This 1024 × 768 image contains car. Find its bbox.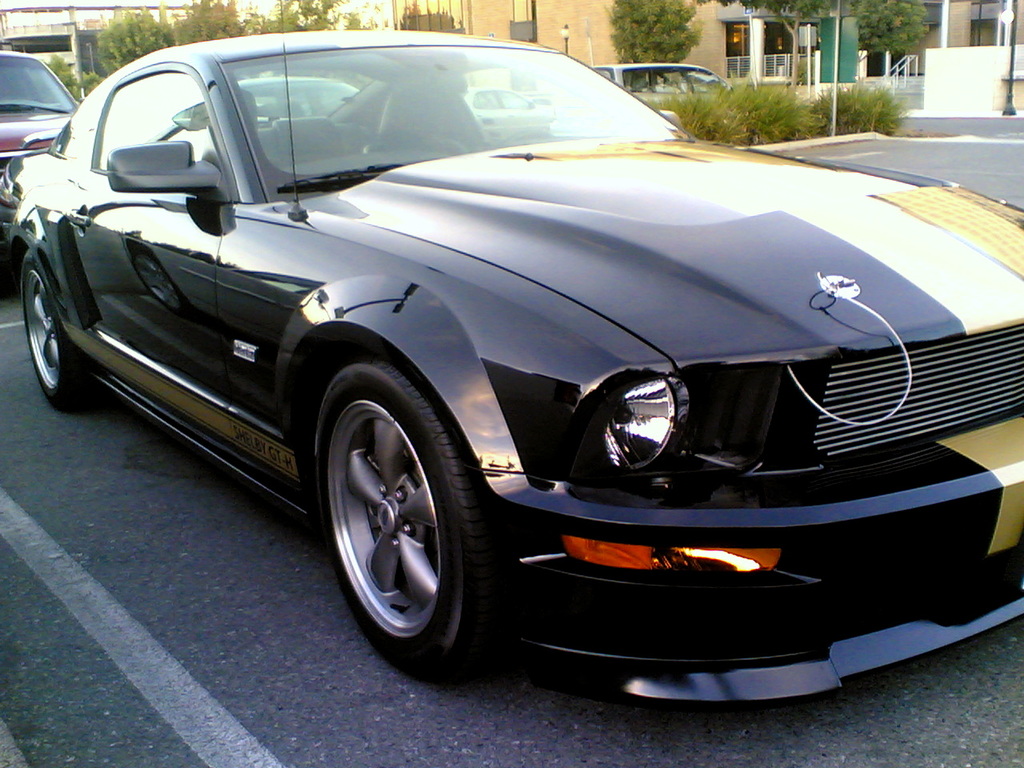
left=598, top=62, right=728, bottom=110.
